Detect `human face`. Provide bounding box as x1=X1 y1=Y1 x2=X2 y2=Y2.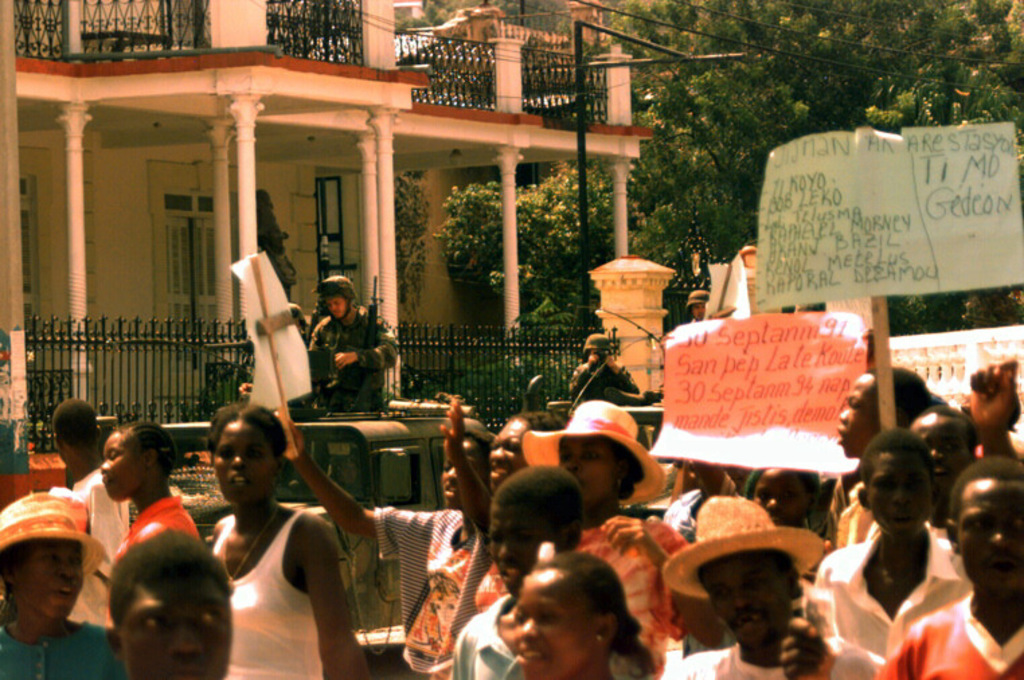
x1=210 y1=418 x2=273 y2=501.
